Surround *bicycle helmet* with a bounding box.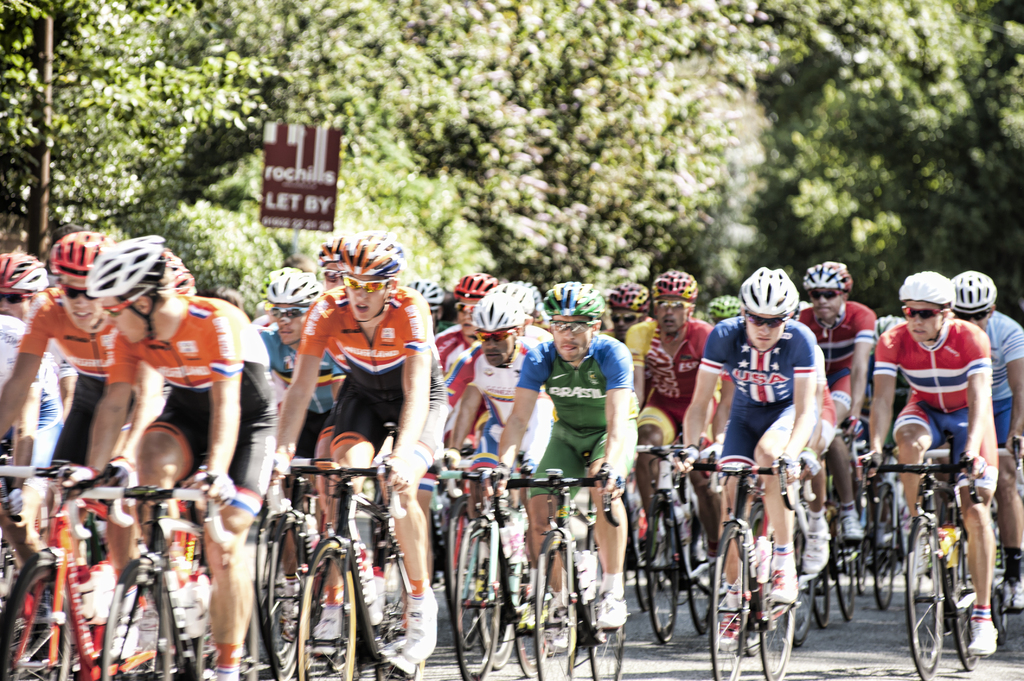
<bbox>800, 260, 854, 284</bbox>.
